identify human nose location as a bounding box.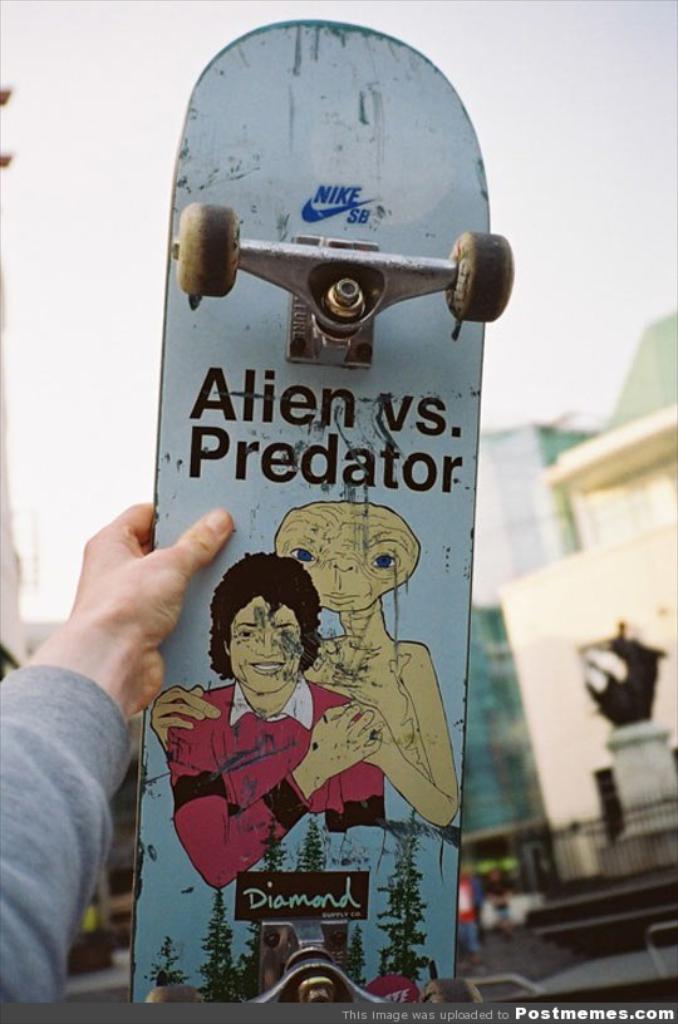
l=255, t=640, r=276, b=656.
